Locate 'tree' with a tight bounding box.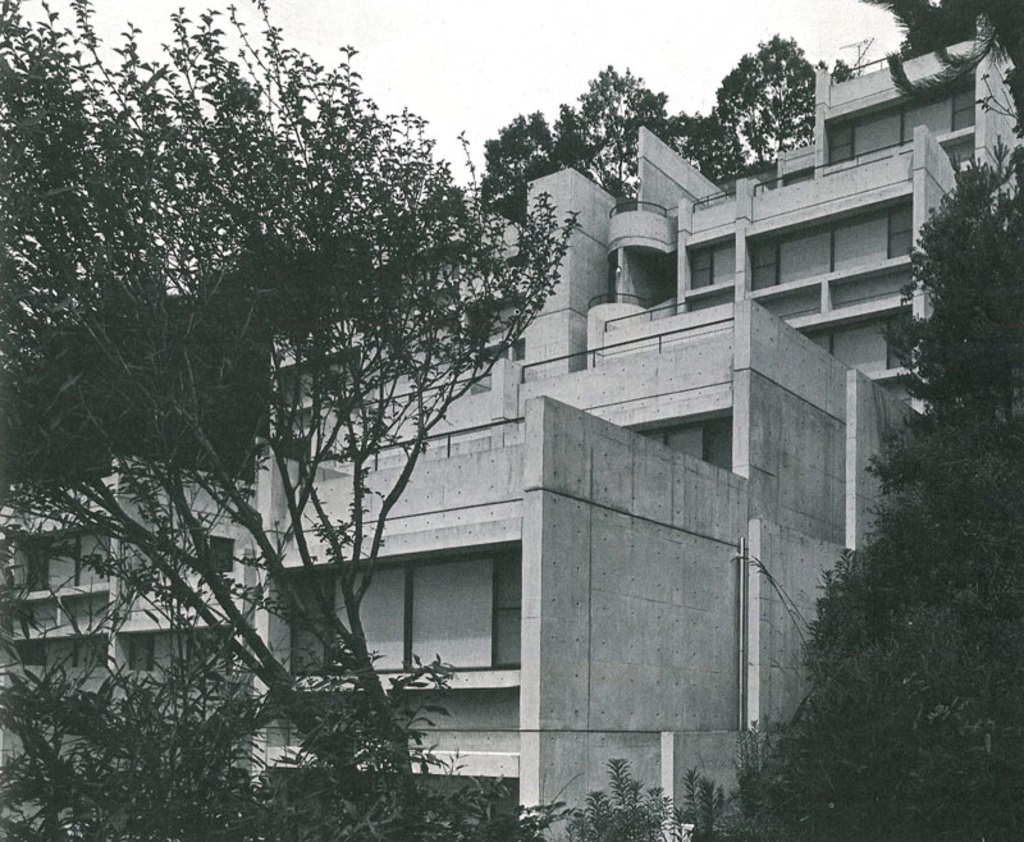
bbox(801, 136, 1015, 809).
